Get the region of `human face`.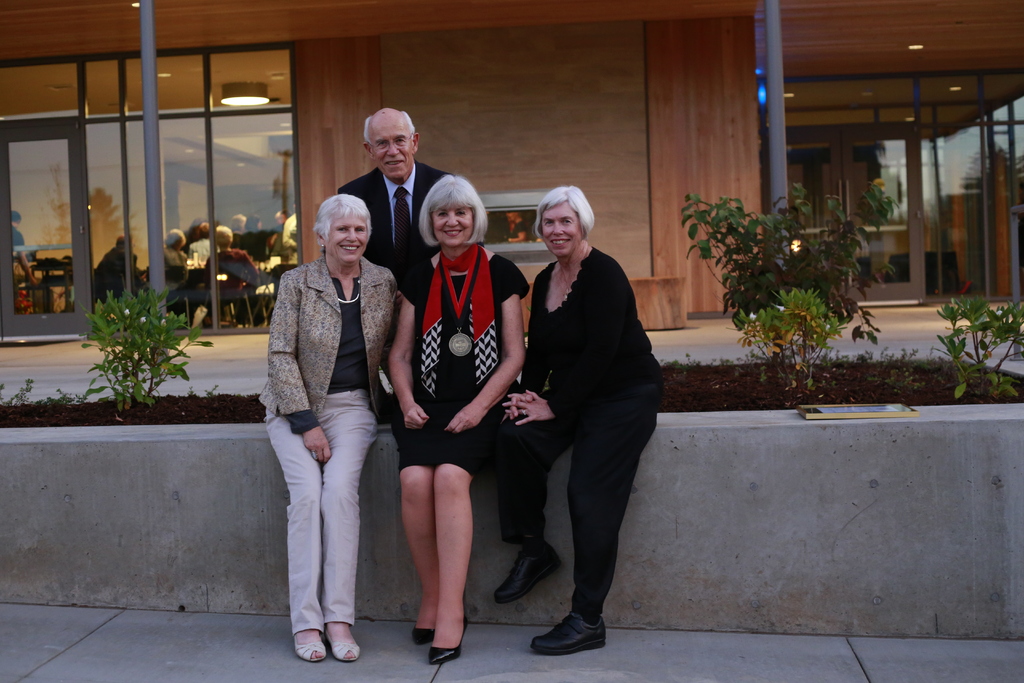
369,120,417,183.
